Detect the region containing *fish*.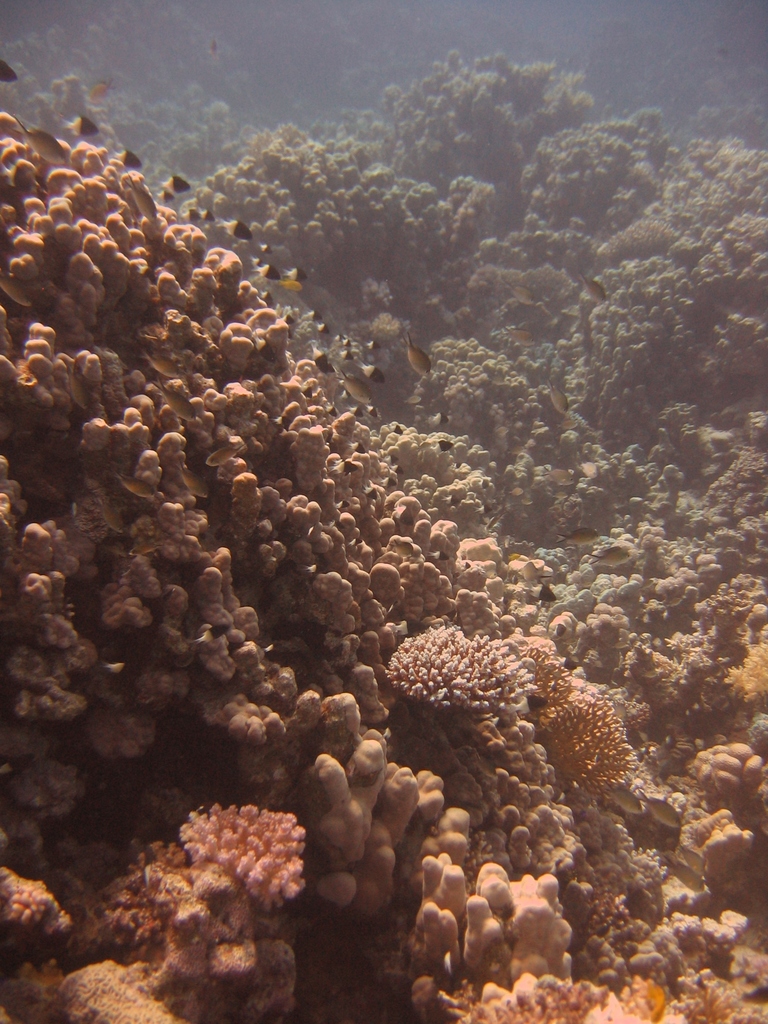
l=280, t=267, r=307, b=278.
